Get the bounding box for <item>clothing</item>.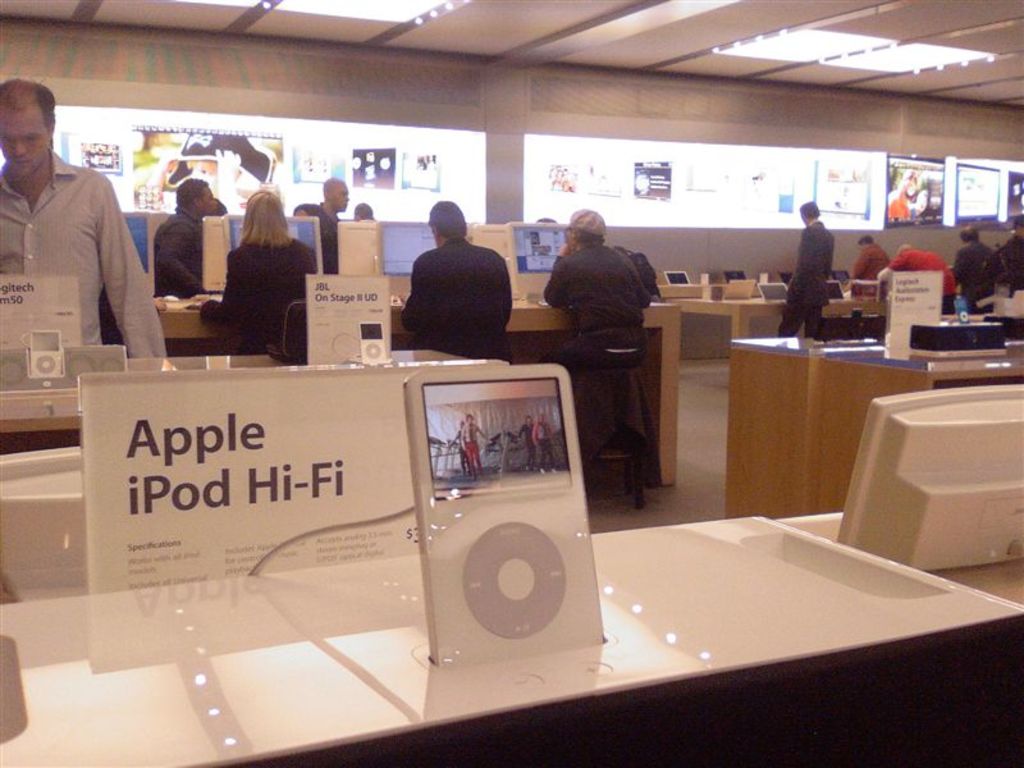
bbox=(204, 241, 330, 349).
